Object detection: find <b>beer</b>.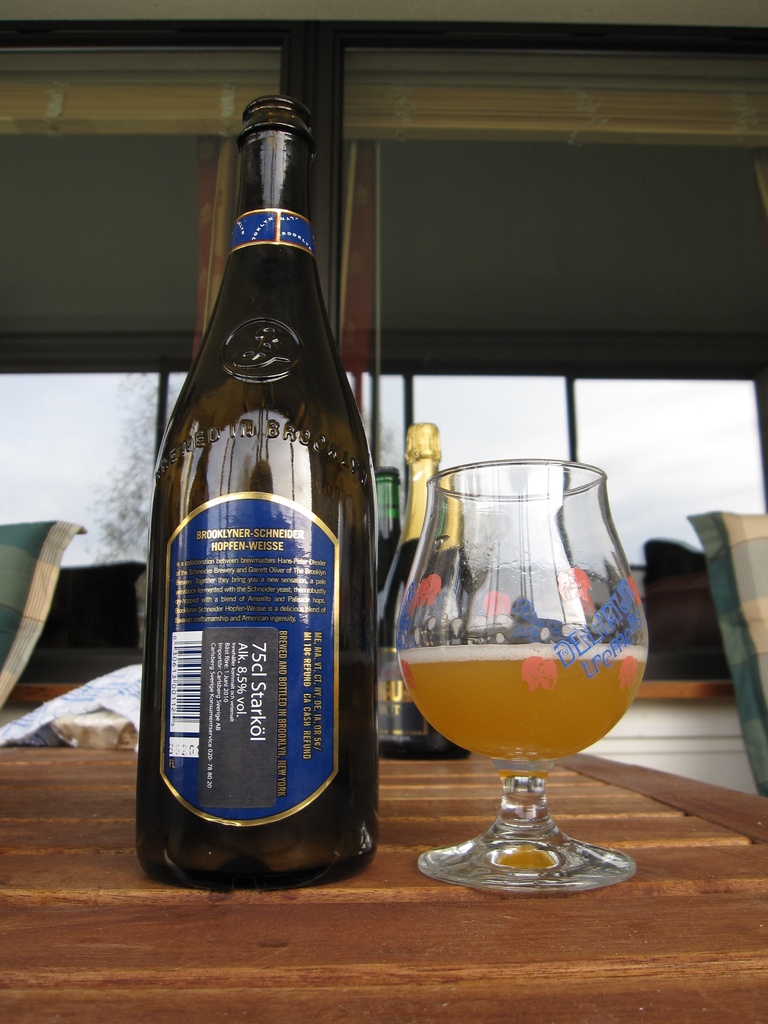
box=[396, 641, 649, 762].
